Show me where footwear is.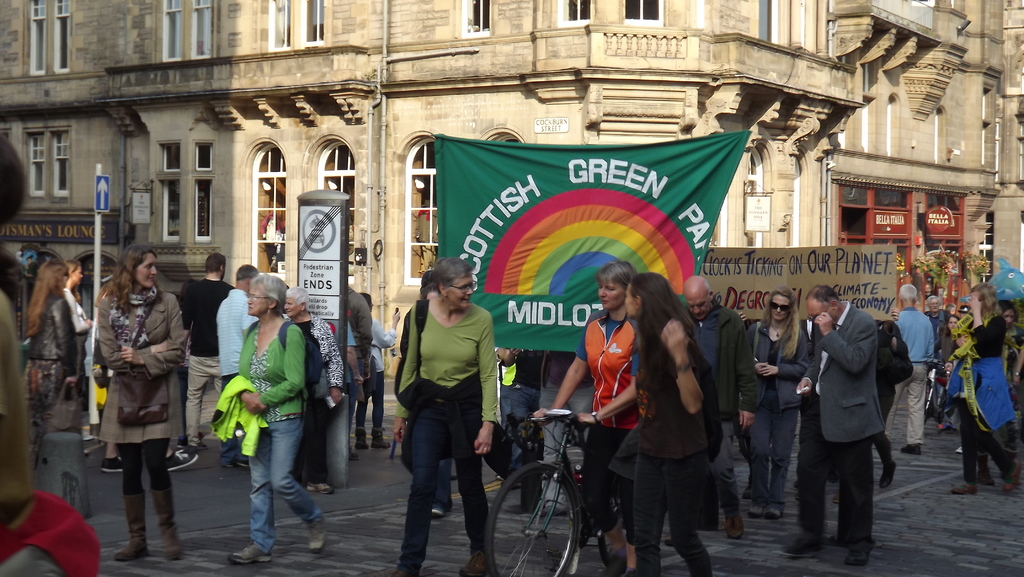
footwear is at bbox=[747, 494, 778, 519].
